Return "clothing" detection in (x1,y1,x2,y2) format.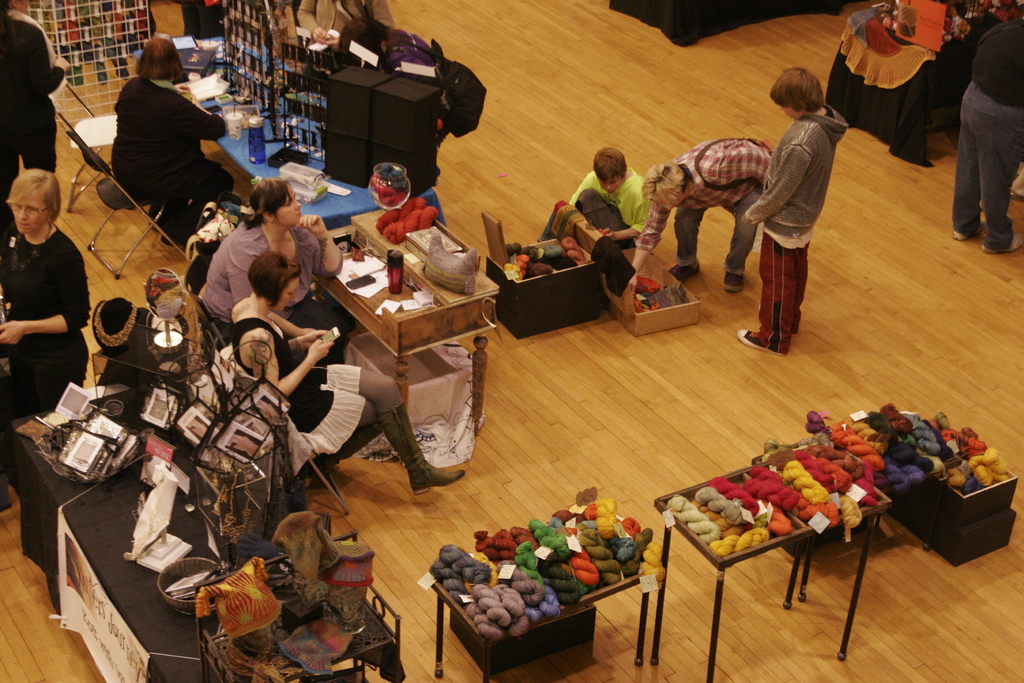
(747,111,847,355).
